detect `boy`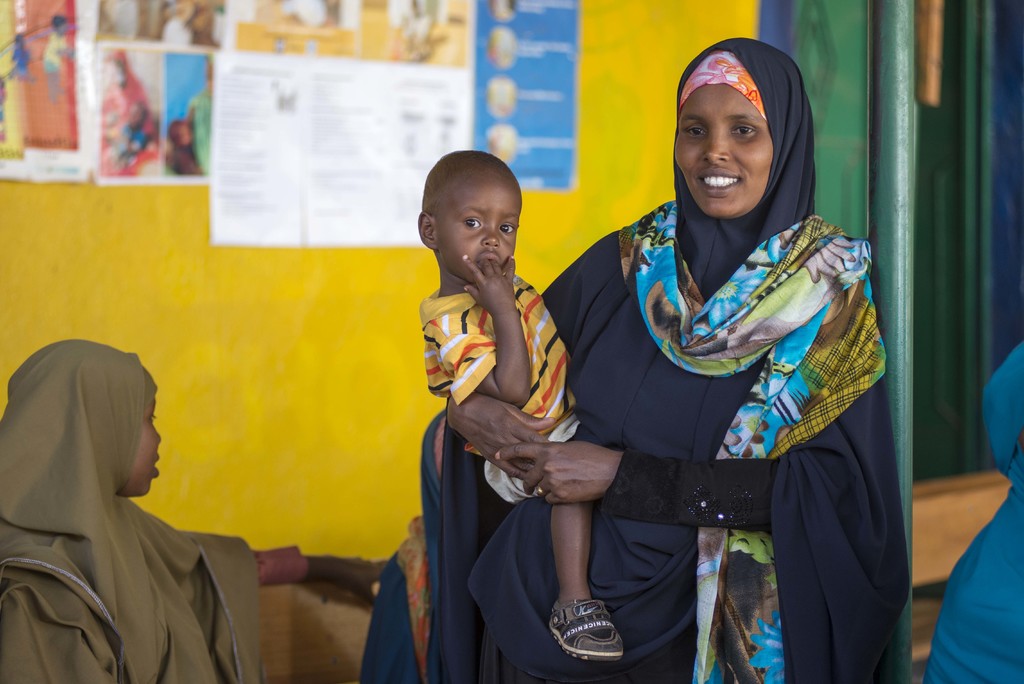
<bbox>415, 153, 605, 655</bbox>
